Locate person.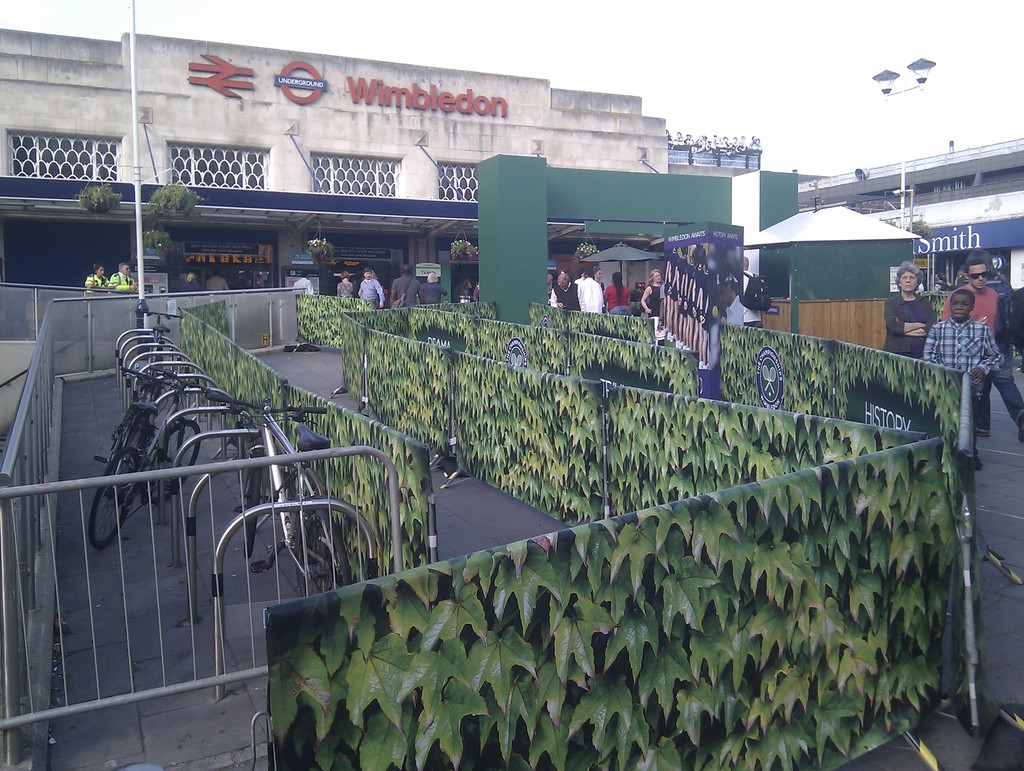
Bounding box: <bbox>745, 257, 760, 325</bbox>.
